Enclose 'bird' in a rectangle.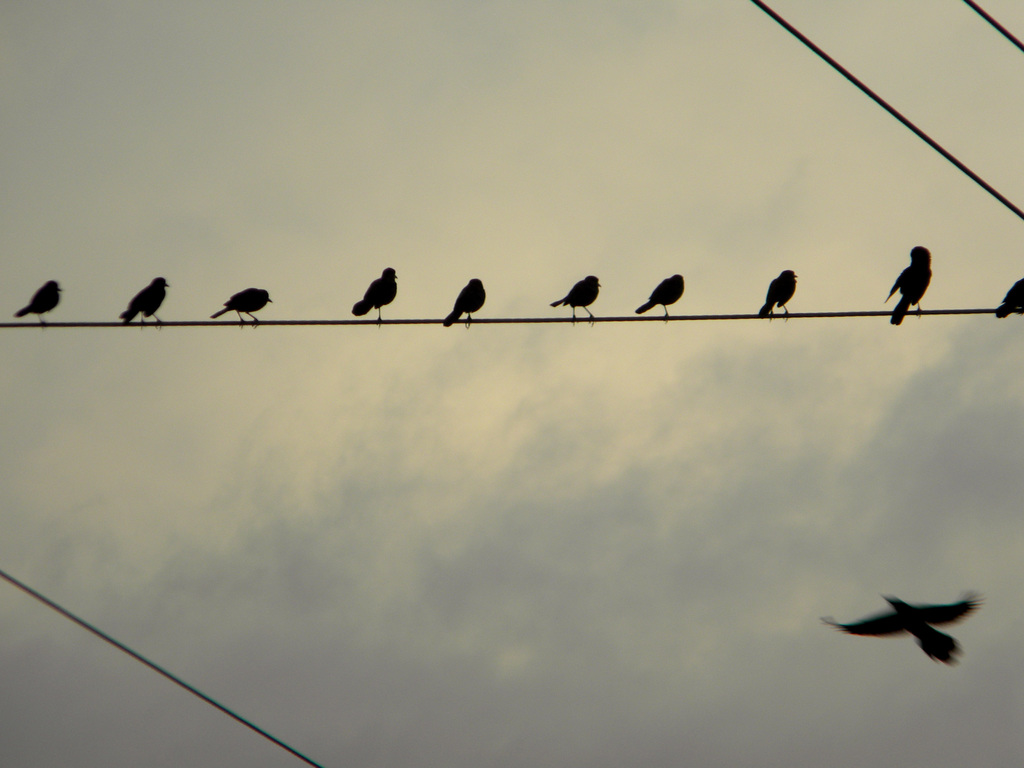
select_region(551, 278, 604, 325).
